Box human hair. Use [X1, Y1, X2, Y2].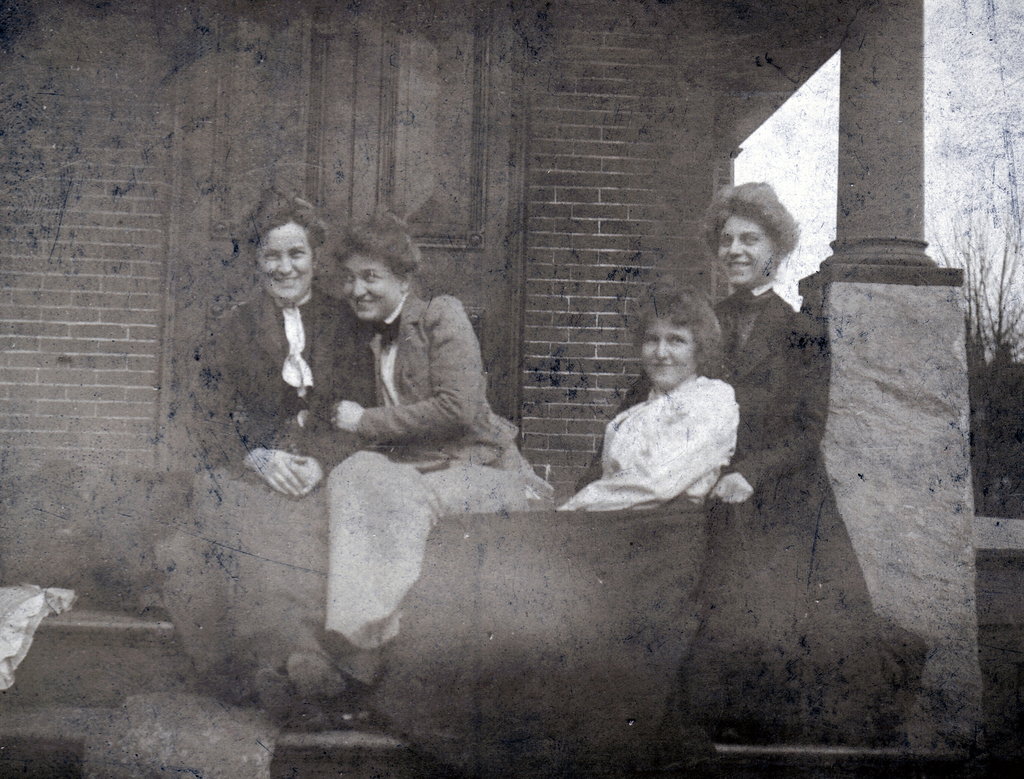
[242, 192, 326, 244].
